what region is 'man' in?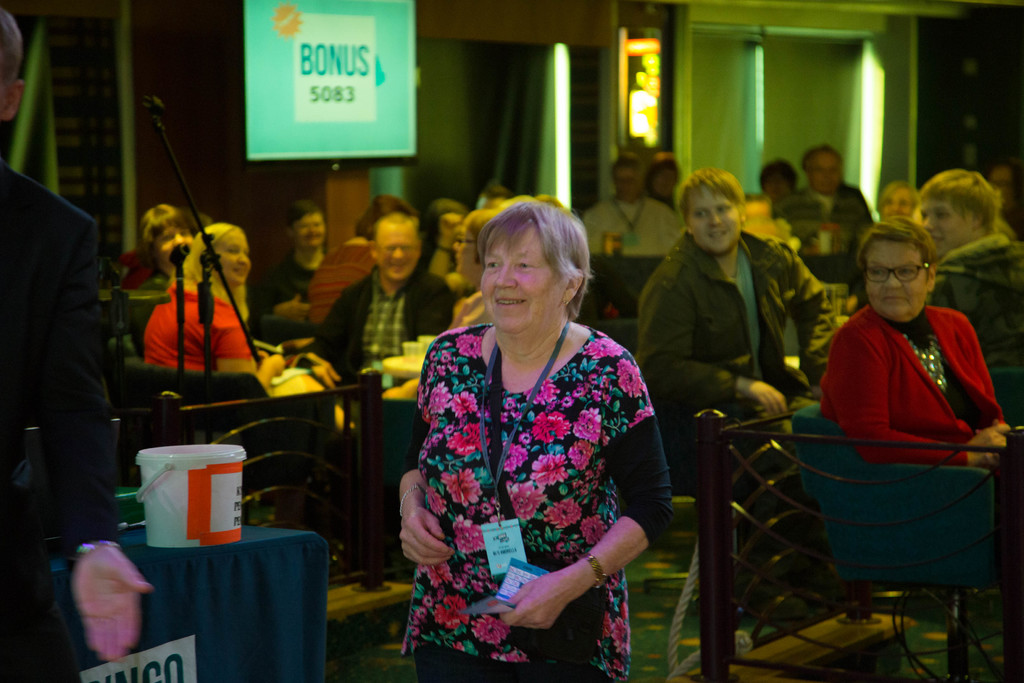
Rect(918, 168, 1023, 416).
